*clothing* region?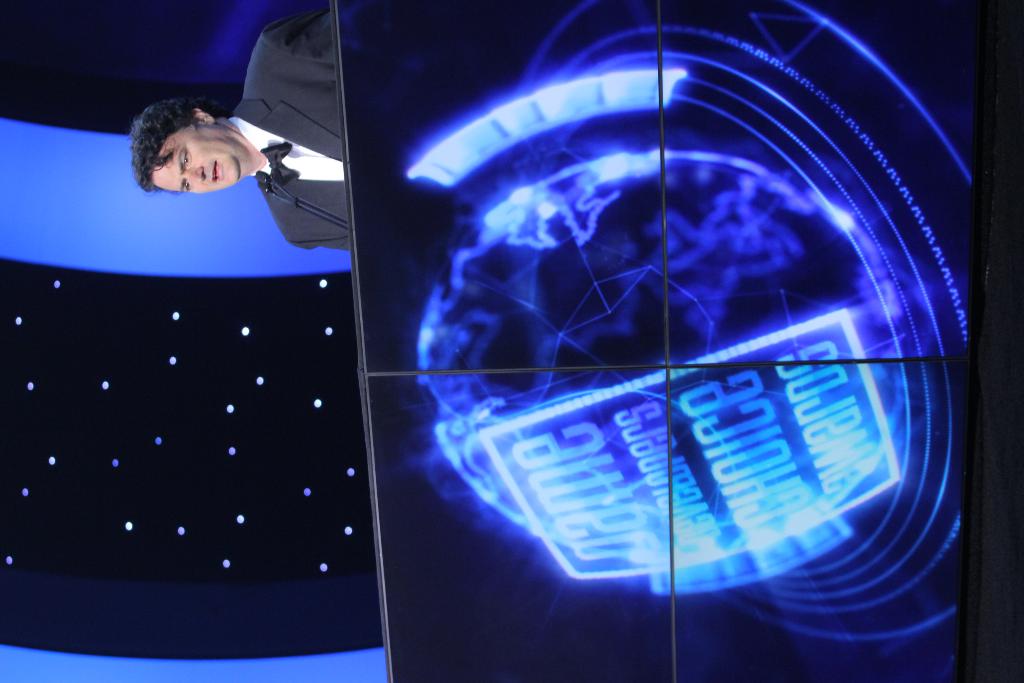
<box>244,2,355,267</box>
